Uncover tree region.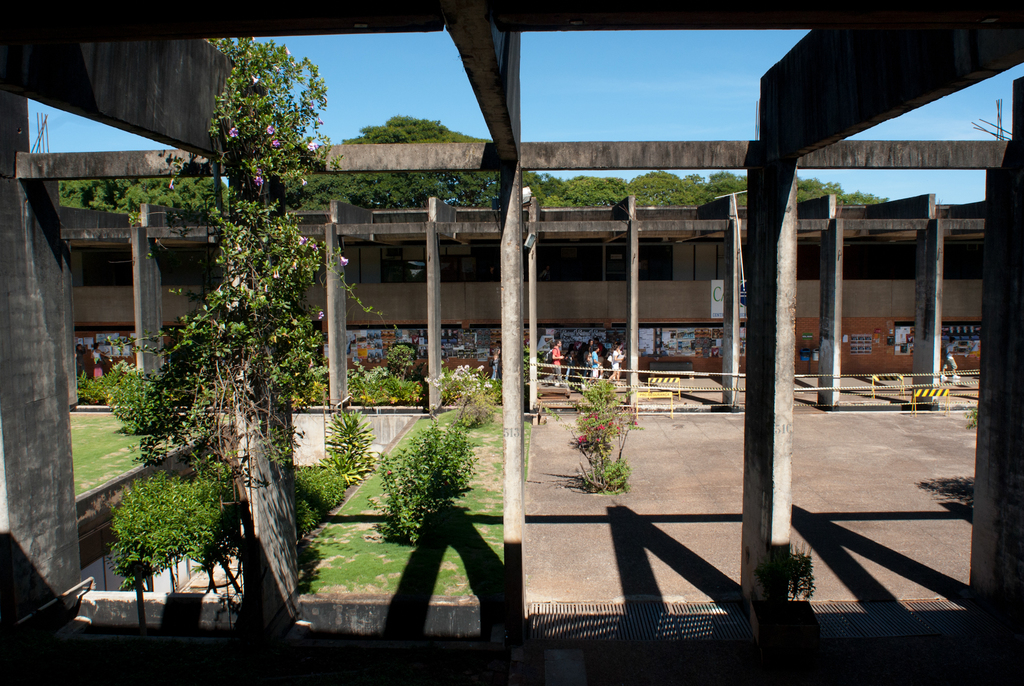
Uncovered: select_region(61, 166, 225, 245).
